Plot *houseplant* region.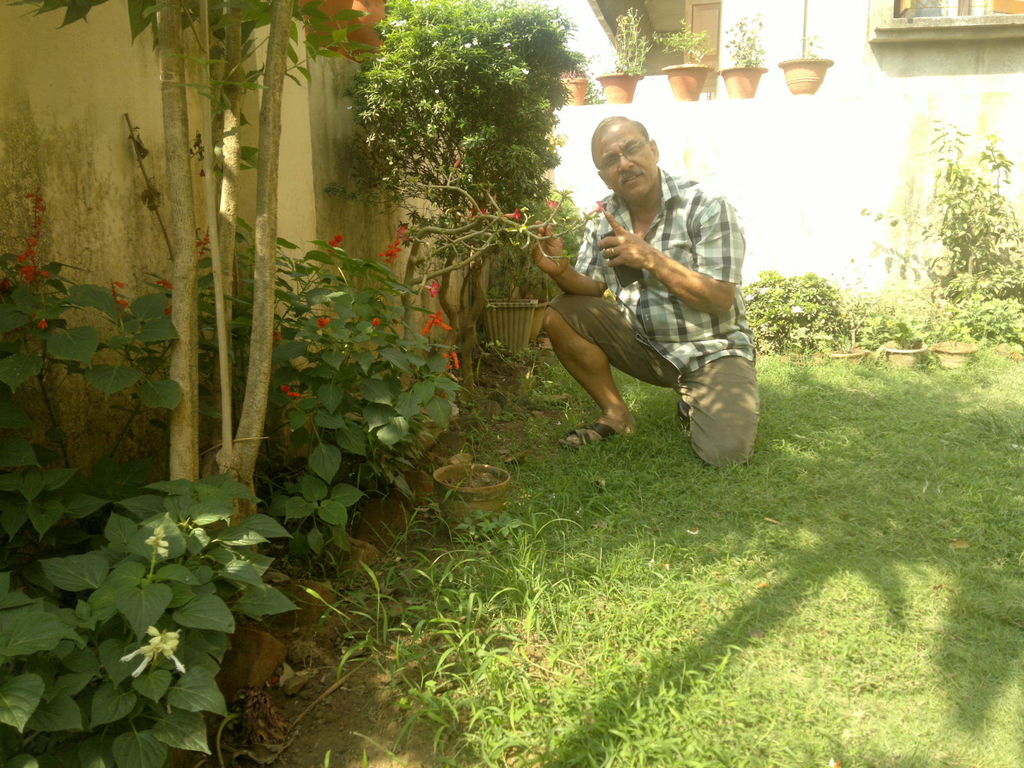
Plotted at left=595, top=8, right=652, bottom=105.
